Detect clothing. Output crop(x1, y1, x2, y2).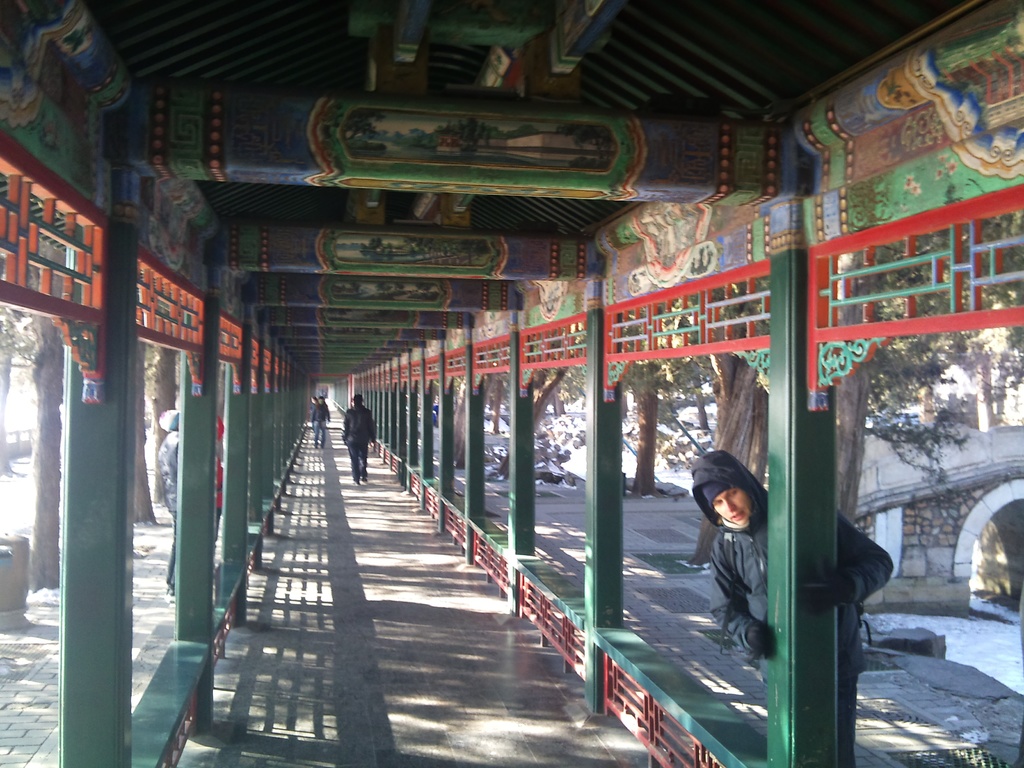
crop(696, 445, 898, 767).
